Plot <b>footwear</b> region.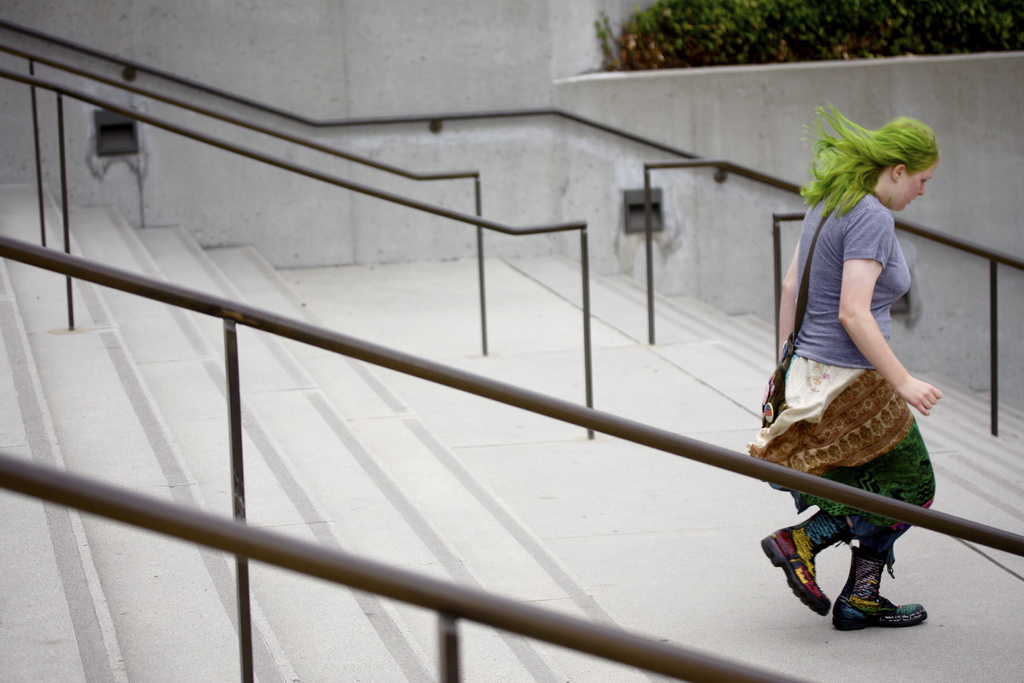
Plotted at [left=762, top=509, right=840, bottom=617].
